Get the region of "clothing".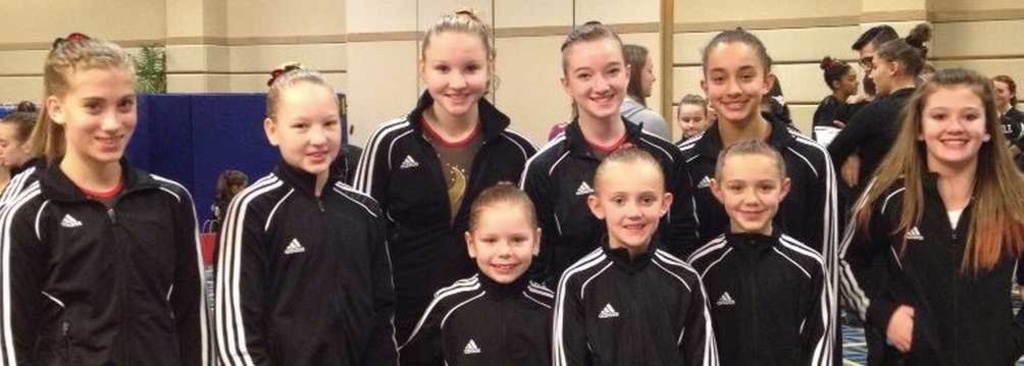
Rect(5, 168, 222, 365).
